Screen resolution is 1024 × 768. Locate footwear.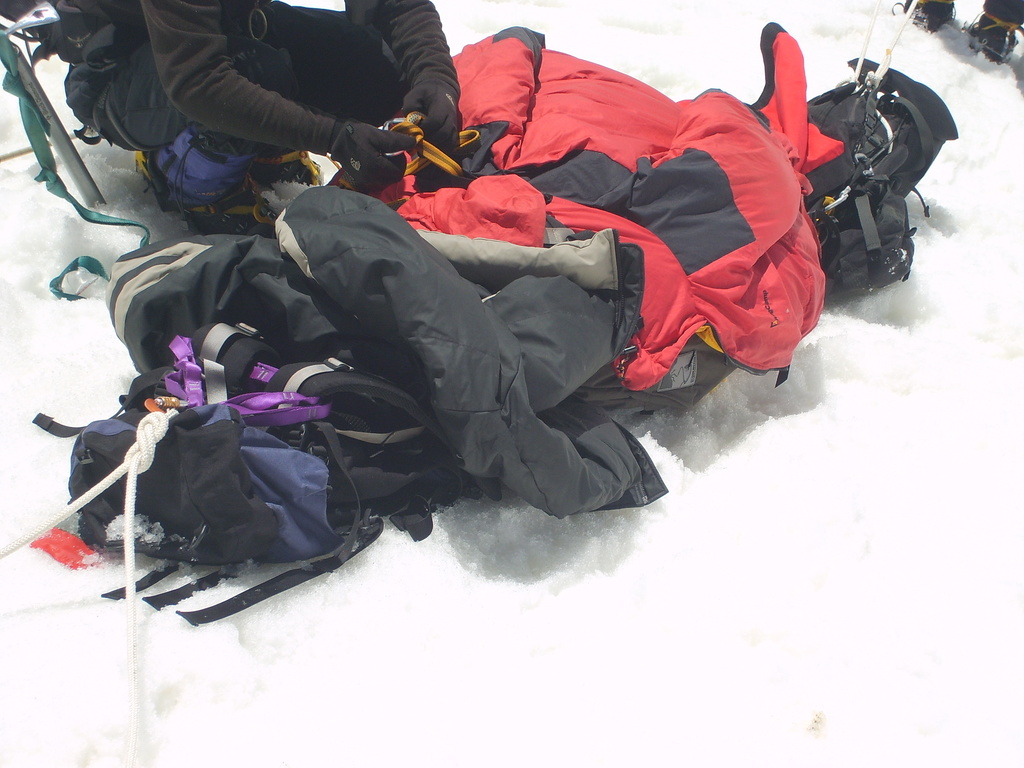
<bbox>904, 0, 956, 46</bbox>.
